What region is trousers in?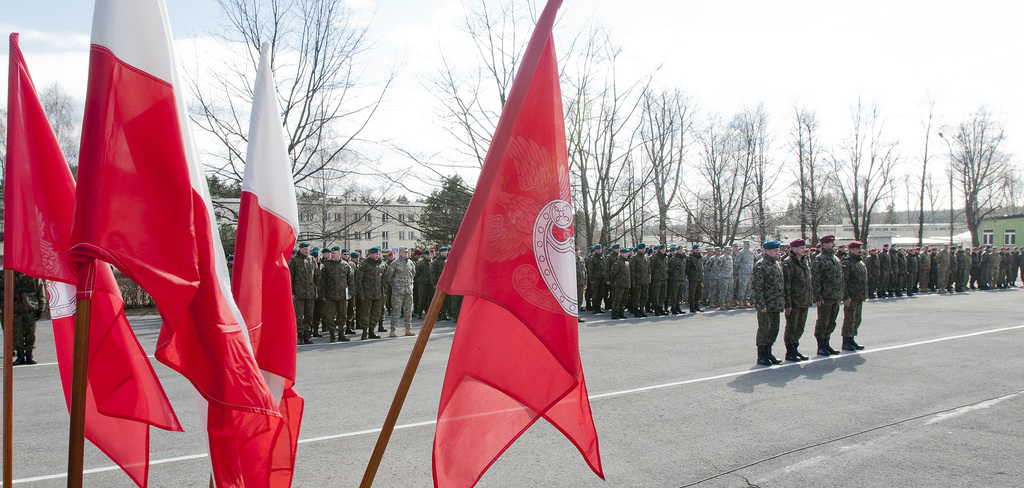
region(435, 294, 450, 312).
